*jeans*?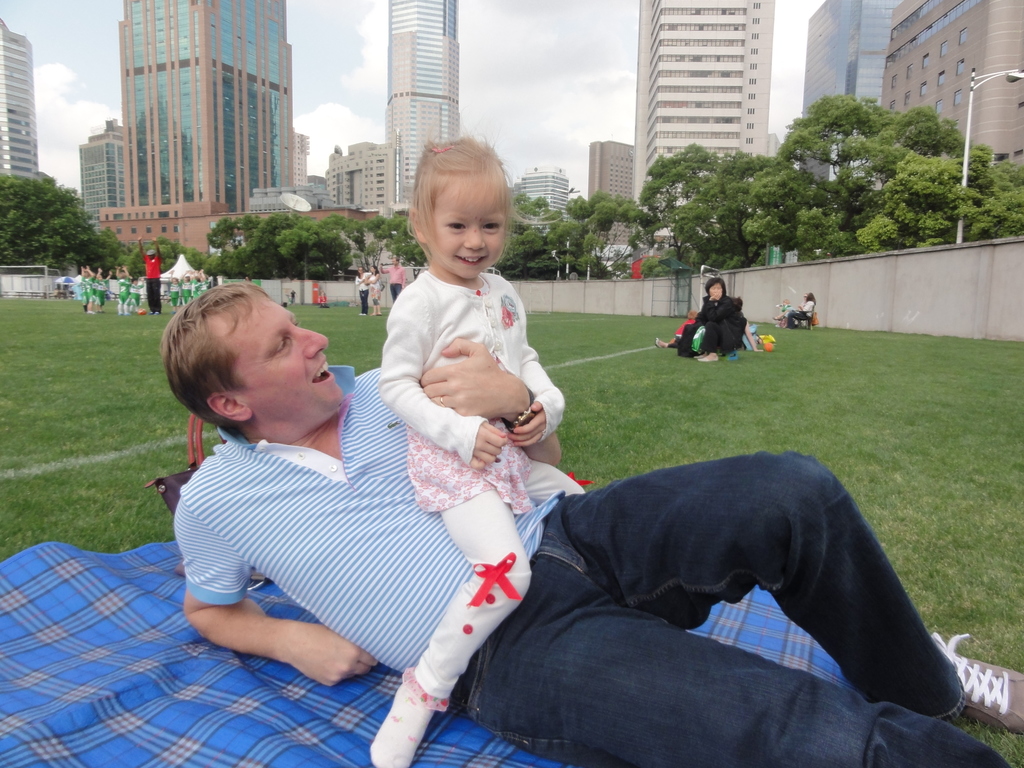
386, 287, 400, 300
